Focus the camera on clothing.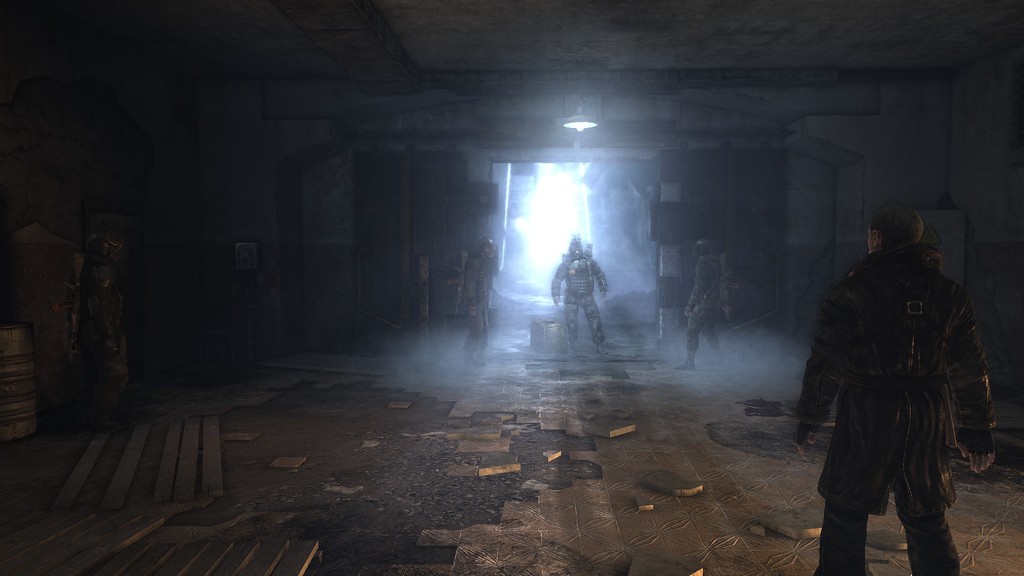
Focus region: box=[568, 297, 605, 347].
